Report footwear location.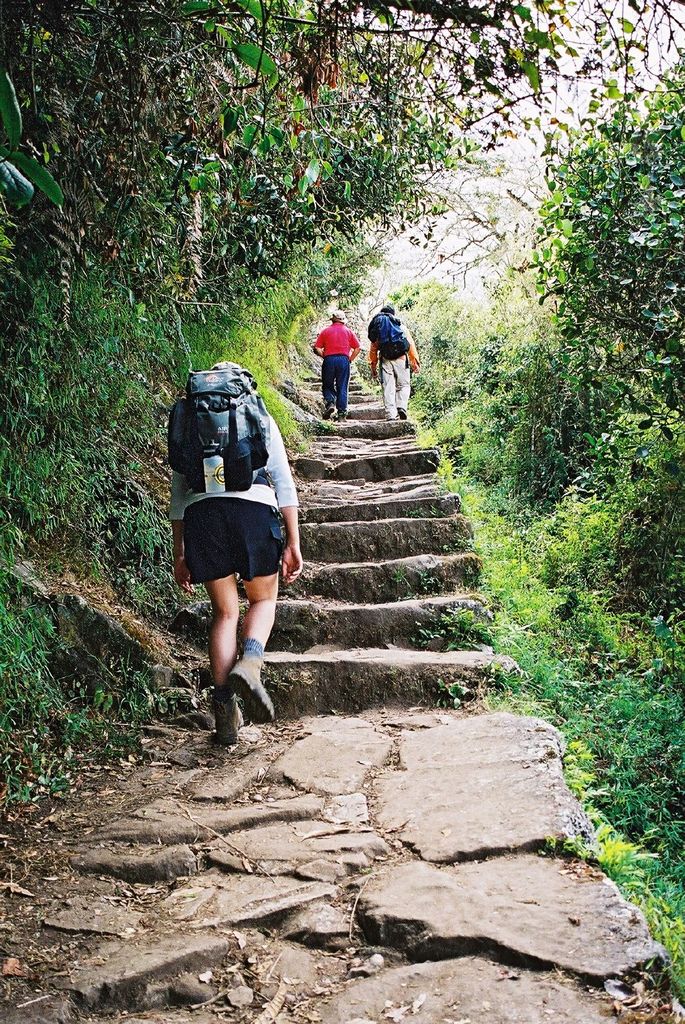
Report: bbox(310, 403, 331, 415).
